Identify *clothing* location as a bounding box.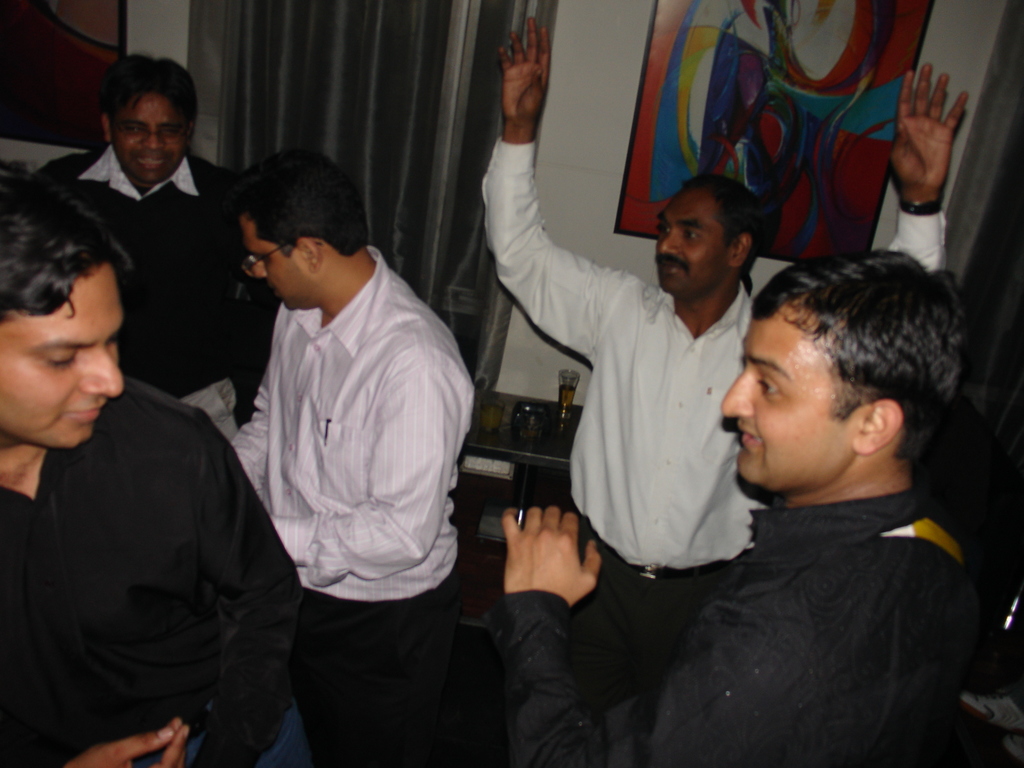
{"x1": 483, "y1": 485, "x2": 975, "y2": 767}.
